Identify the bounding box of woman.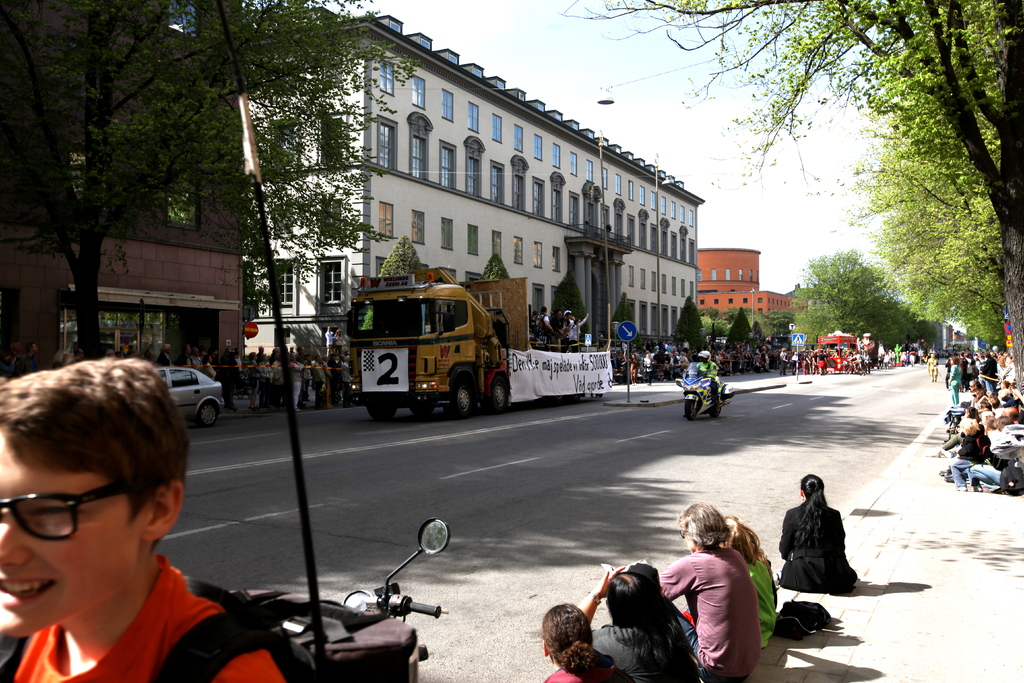
(734, 516, 790, 641).
